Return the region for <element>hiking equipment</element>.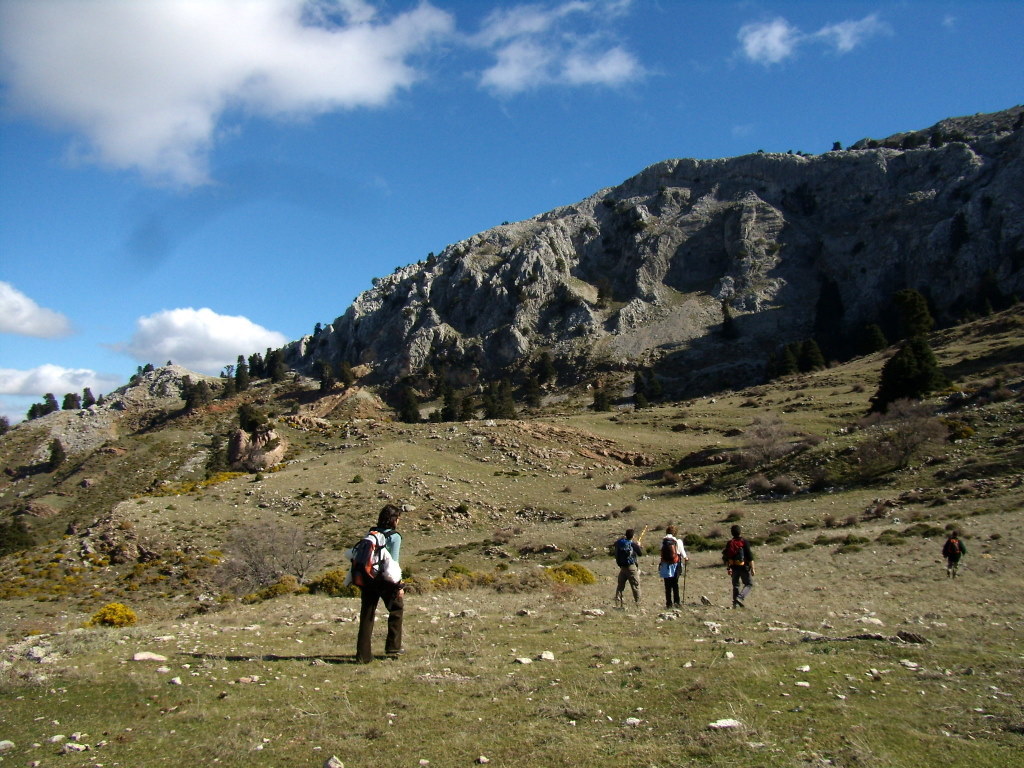
l=637, t=525, r=649, b=548.
